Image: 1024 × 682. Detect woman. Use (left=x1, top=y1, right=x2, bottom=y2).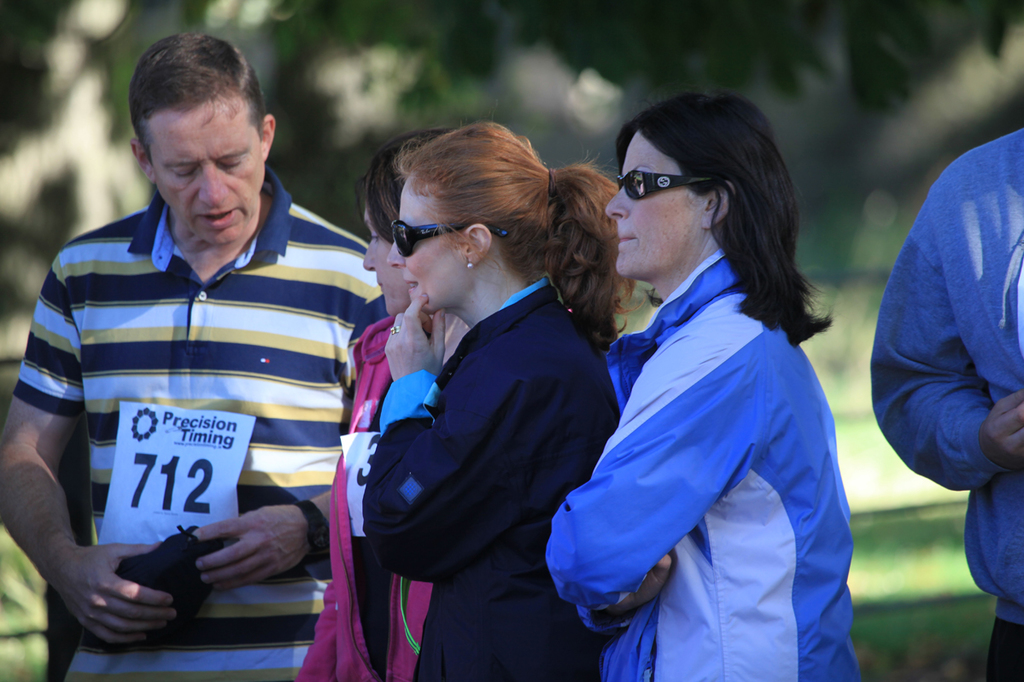
(left=289, top=132, right=468, bottom=681).
